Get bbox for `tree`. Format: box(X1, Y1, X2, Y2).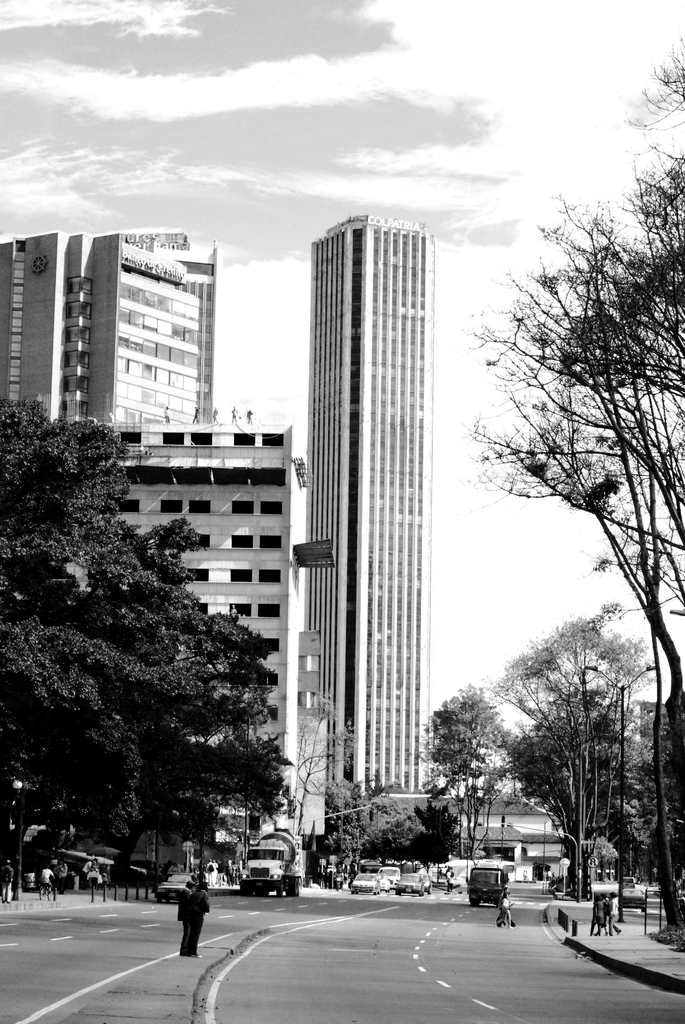
box(408, 679, 525, 879).
